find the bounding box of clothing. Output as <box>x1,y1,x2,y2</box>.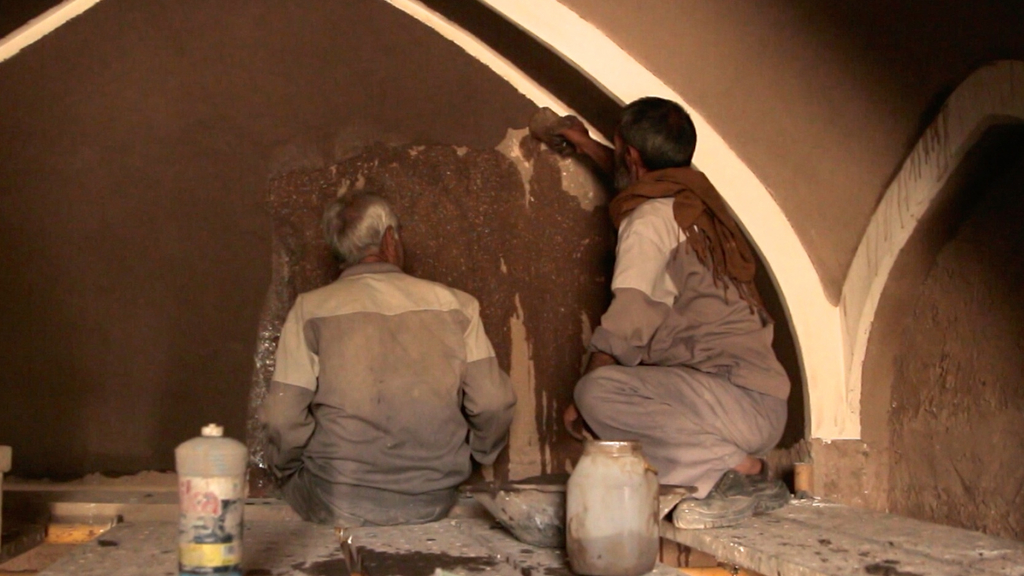
<box>264,233,521,532</box>.
